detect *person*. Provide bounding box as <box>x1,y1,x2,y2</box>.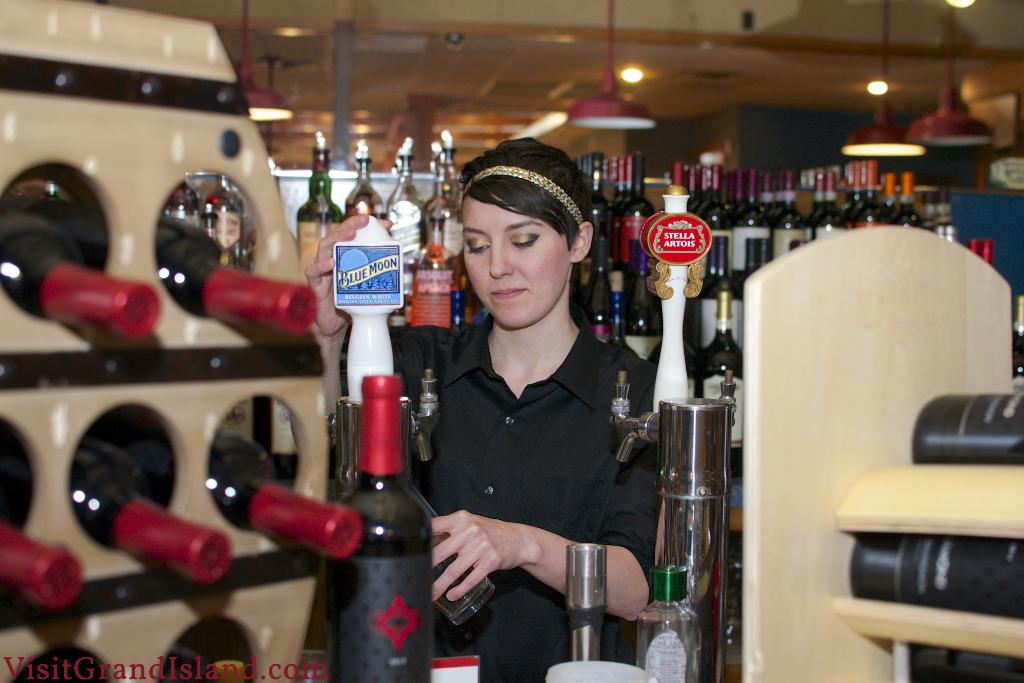
<box>305,140,664,682</box>.
